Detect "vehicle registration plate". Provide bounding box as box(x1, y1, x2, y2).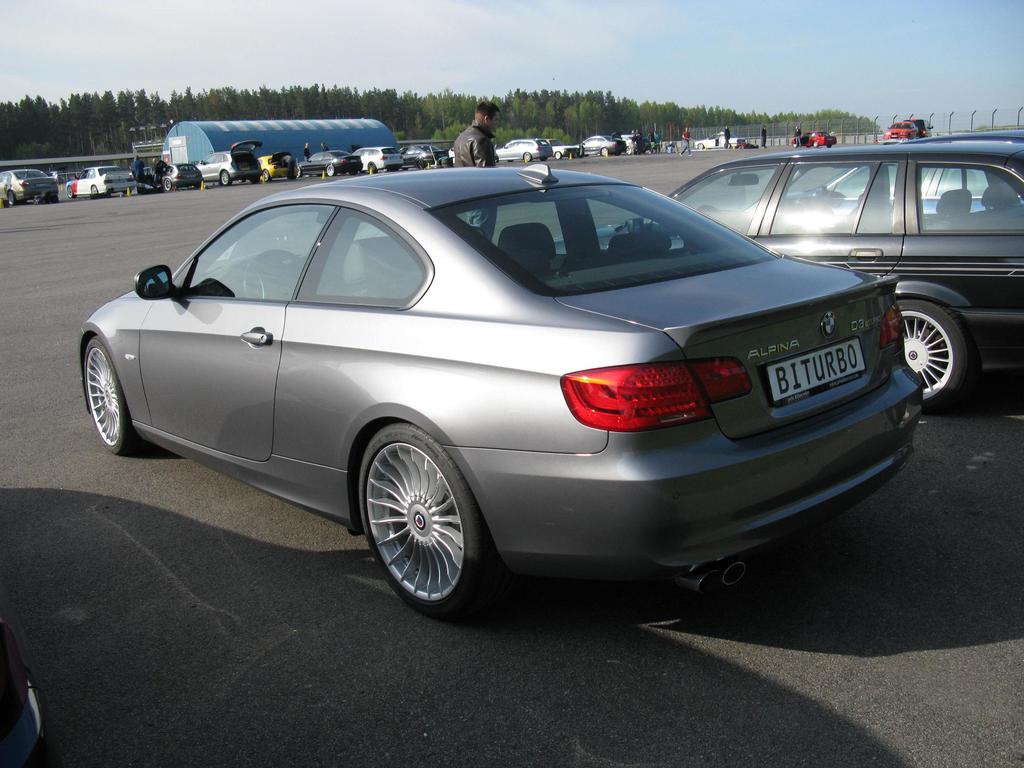
box(769, 338, 867, 401).
